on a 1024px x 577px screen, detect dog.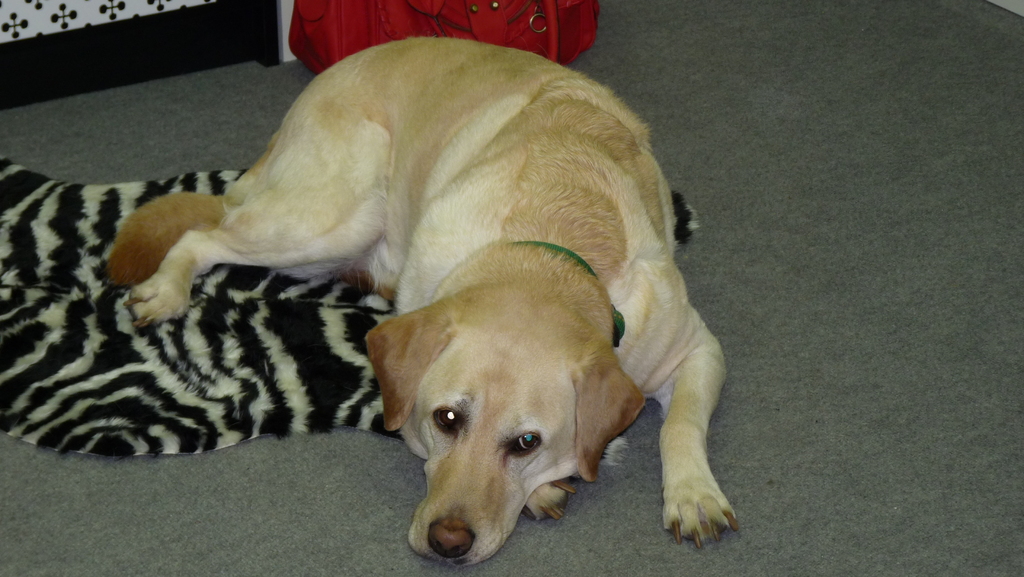
102/37/740/571.
